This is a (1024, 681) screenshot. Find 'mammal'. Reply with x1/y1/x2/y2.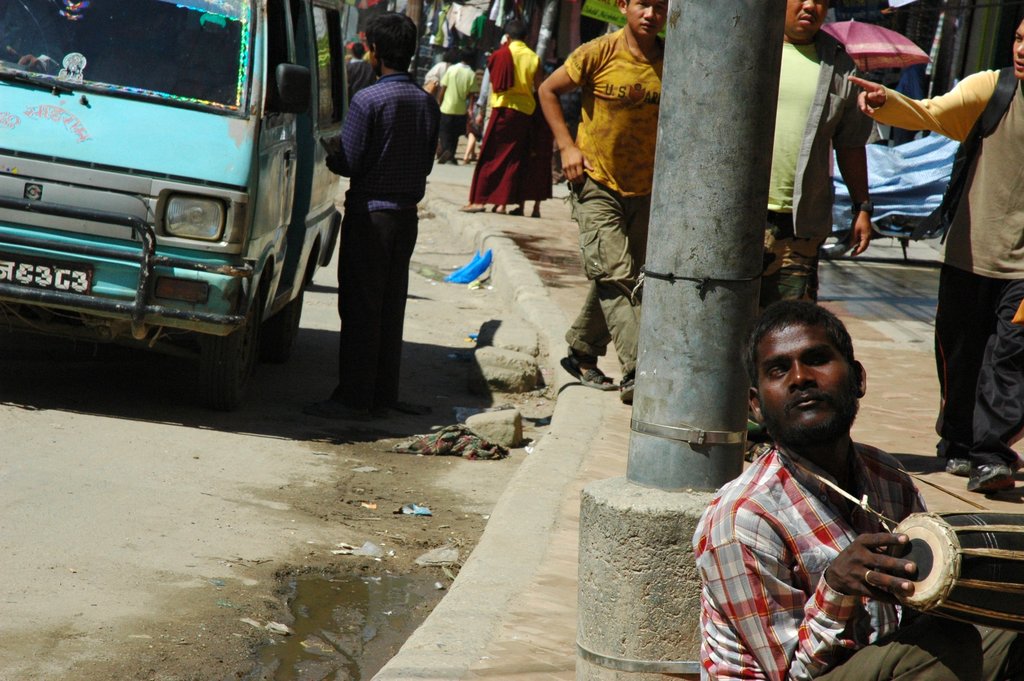
536/0/667/402.
